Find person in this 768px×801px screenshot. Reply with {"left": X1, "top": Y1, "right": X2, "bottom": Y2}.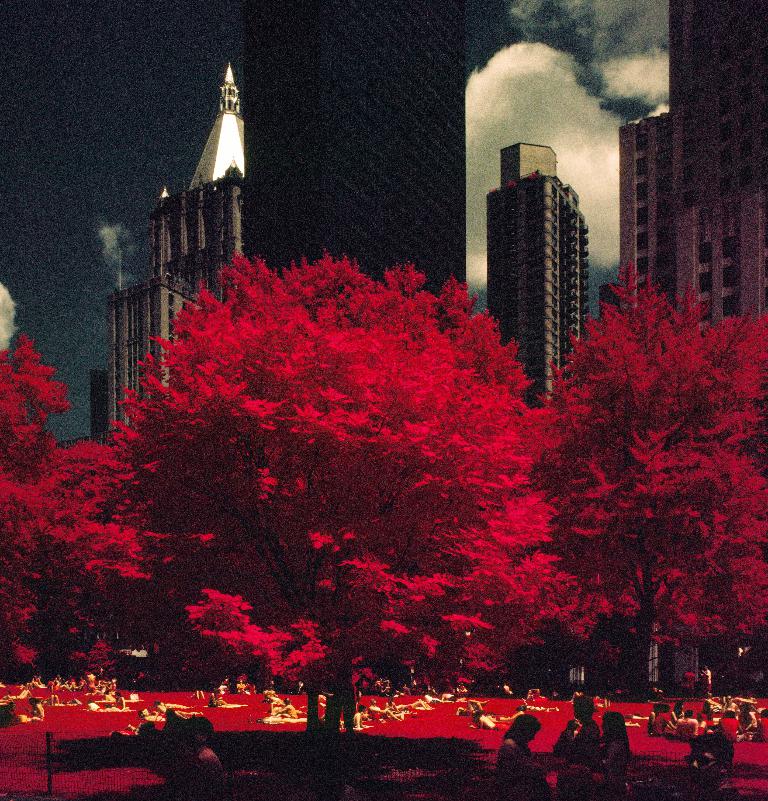
{"left": 469, "top": 708, "right": 511, "bottom": 730}.
